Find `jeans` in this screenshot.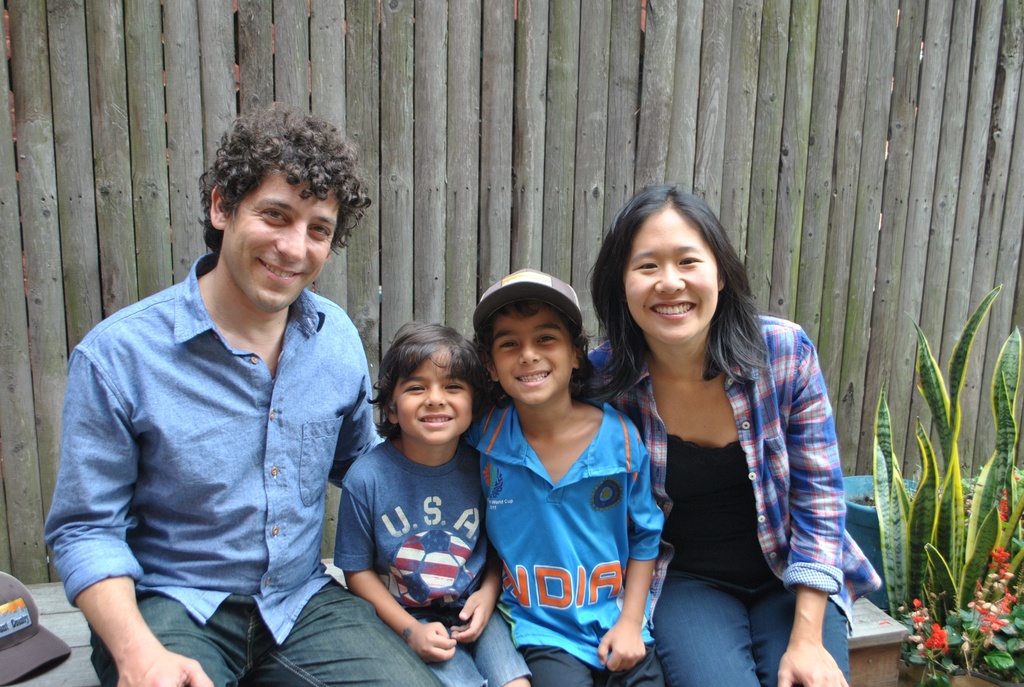
The bounding box for `jeans` is [left=87, top=577, right=448, bottom=686].
